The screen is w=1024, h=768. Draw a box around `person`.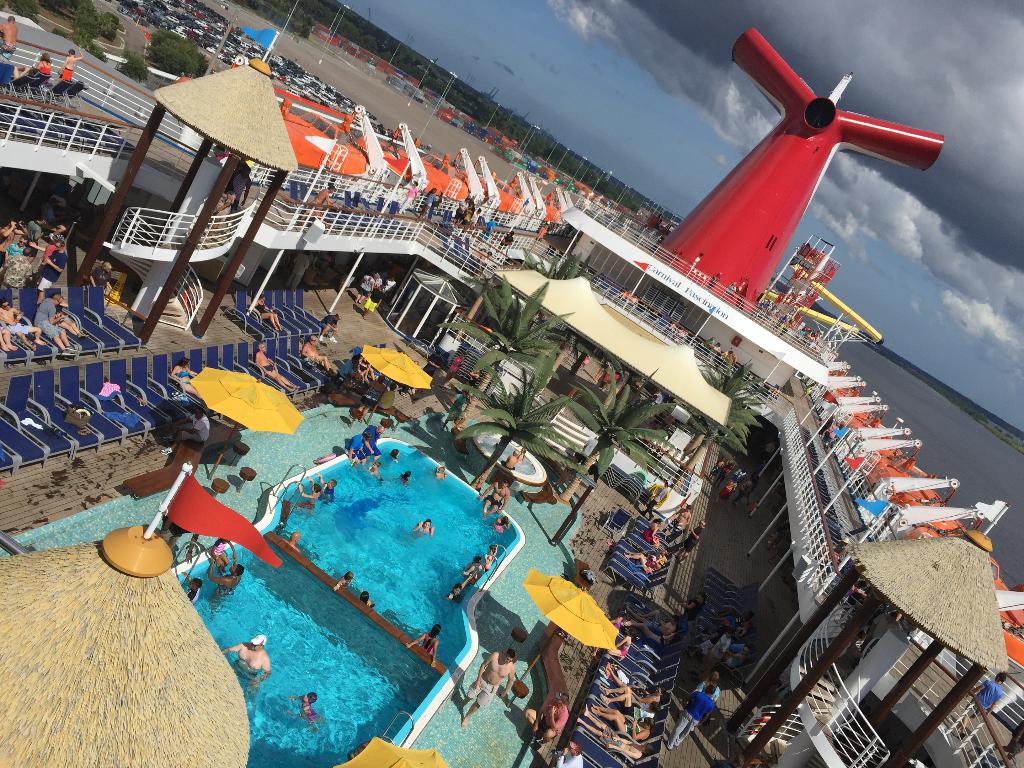
(89, 254, 116, 305).
